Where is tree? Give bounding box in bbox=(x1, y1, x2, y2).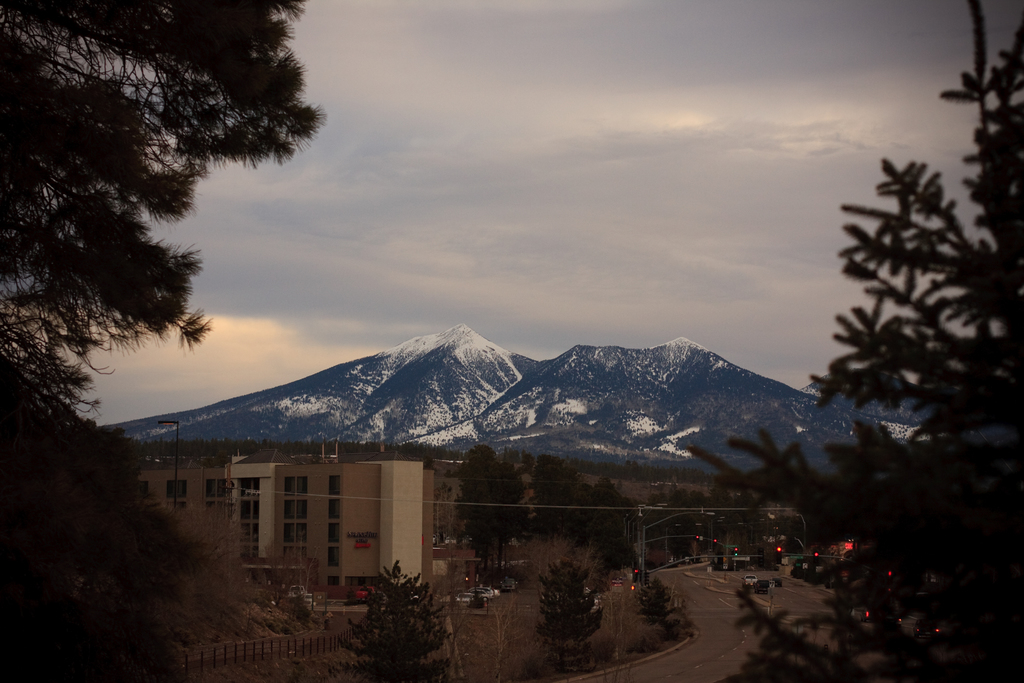
bbox=(539, 558, 604, 664).
